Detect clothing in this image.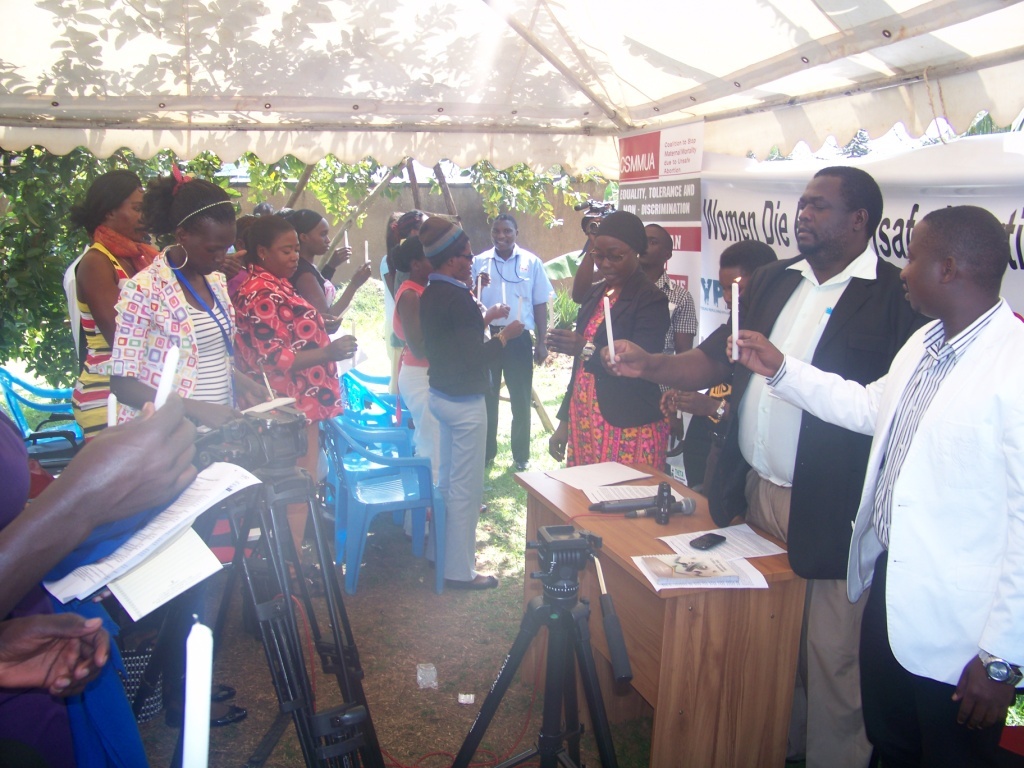
Detection: <box>378,253,397,391</box>.
